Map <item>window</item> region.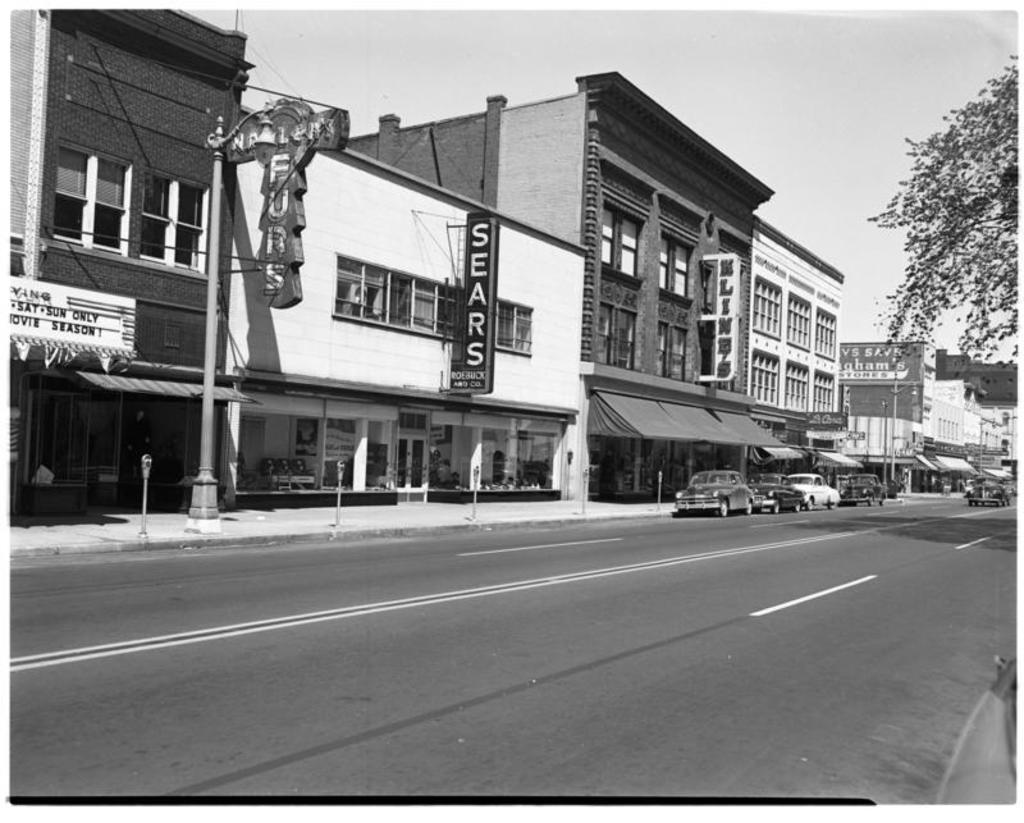
Mapped to 338, 257, 534, 343.
